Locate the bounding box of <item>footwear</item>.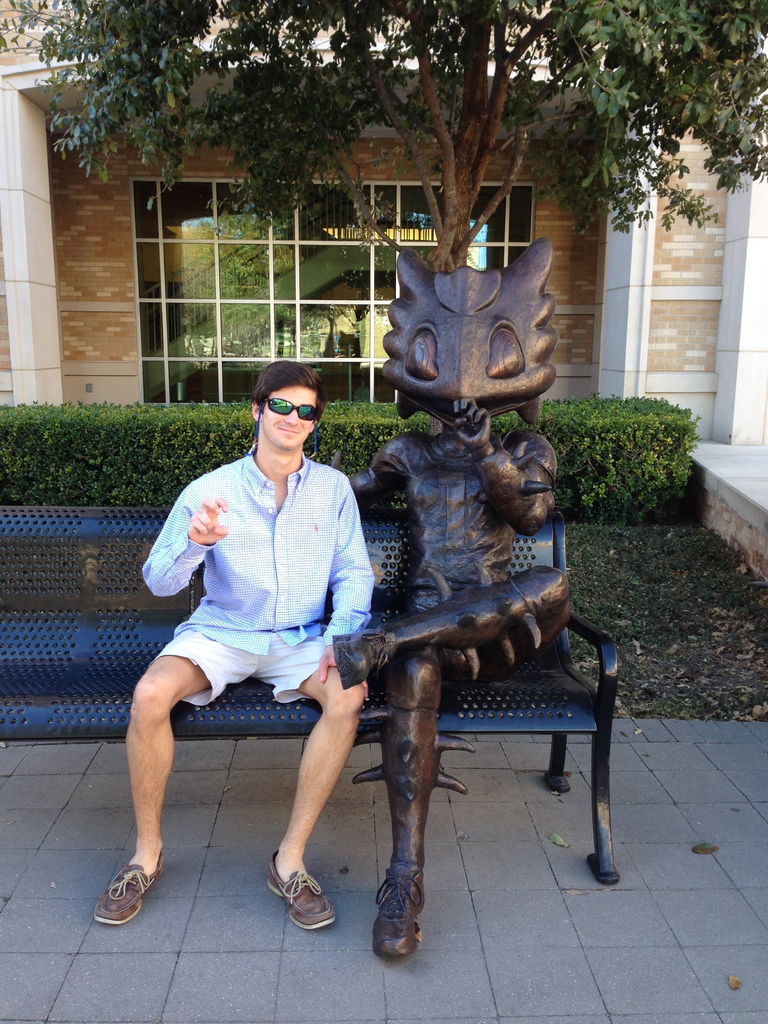
Bounding box: (255,850,348,927).
